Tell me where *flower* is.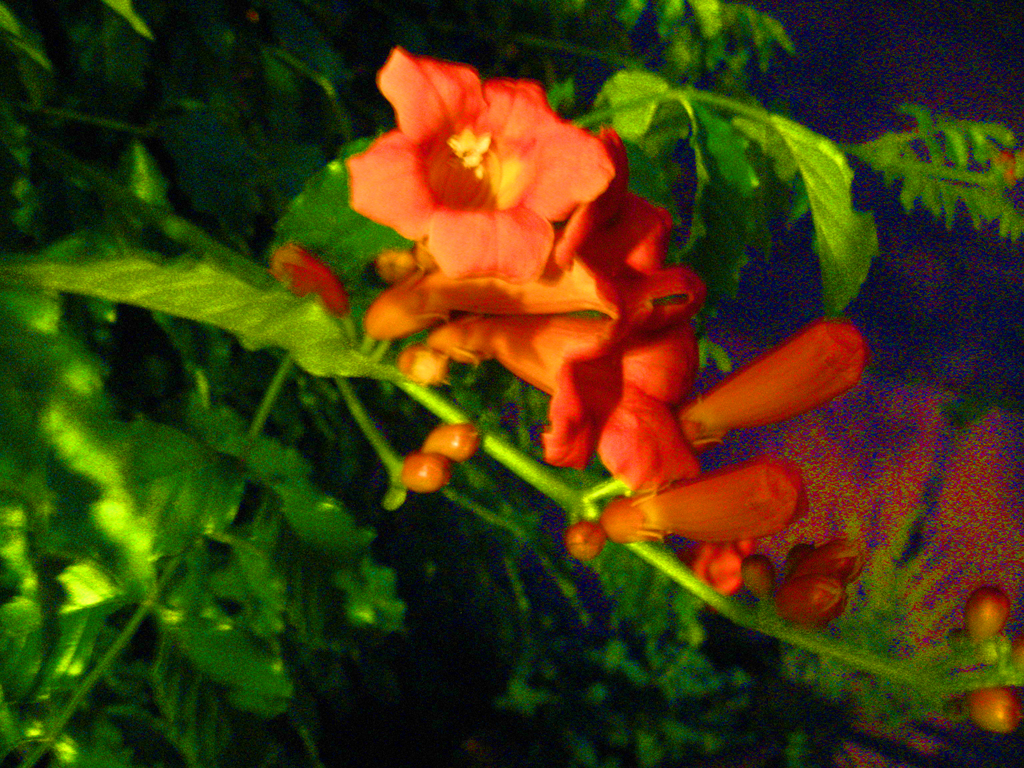
*flower* is at [left=593, top=461, right=808, bottom=545].
